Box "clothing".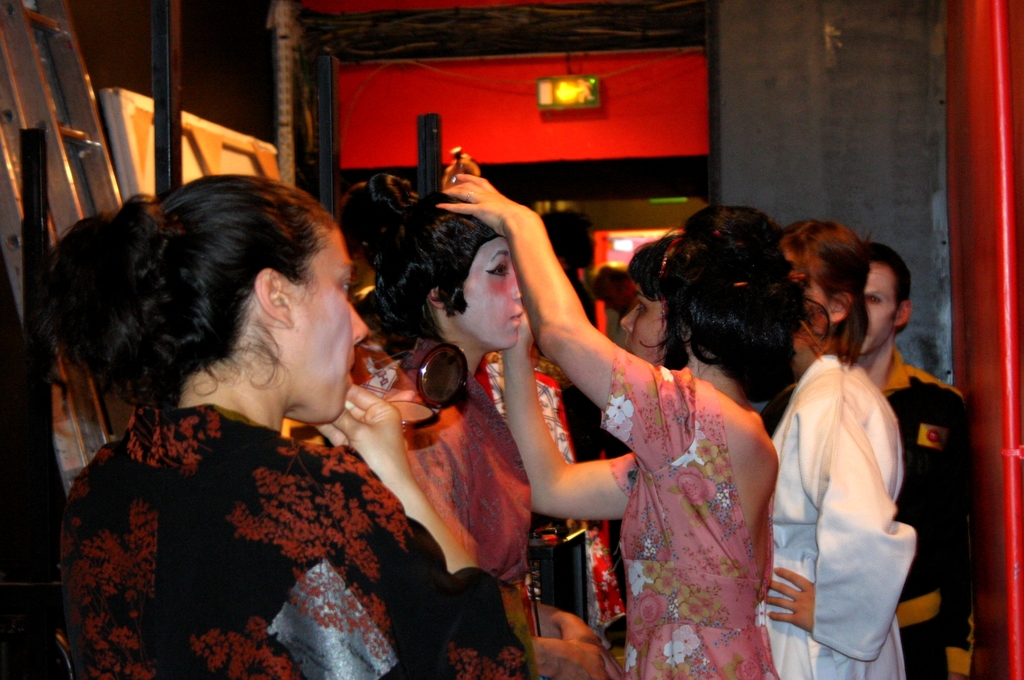
[x1=758, y1=341, x2=977, y2=679].
